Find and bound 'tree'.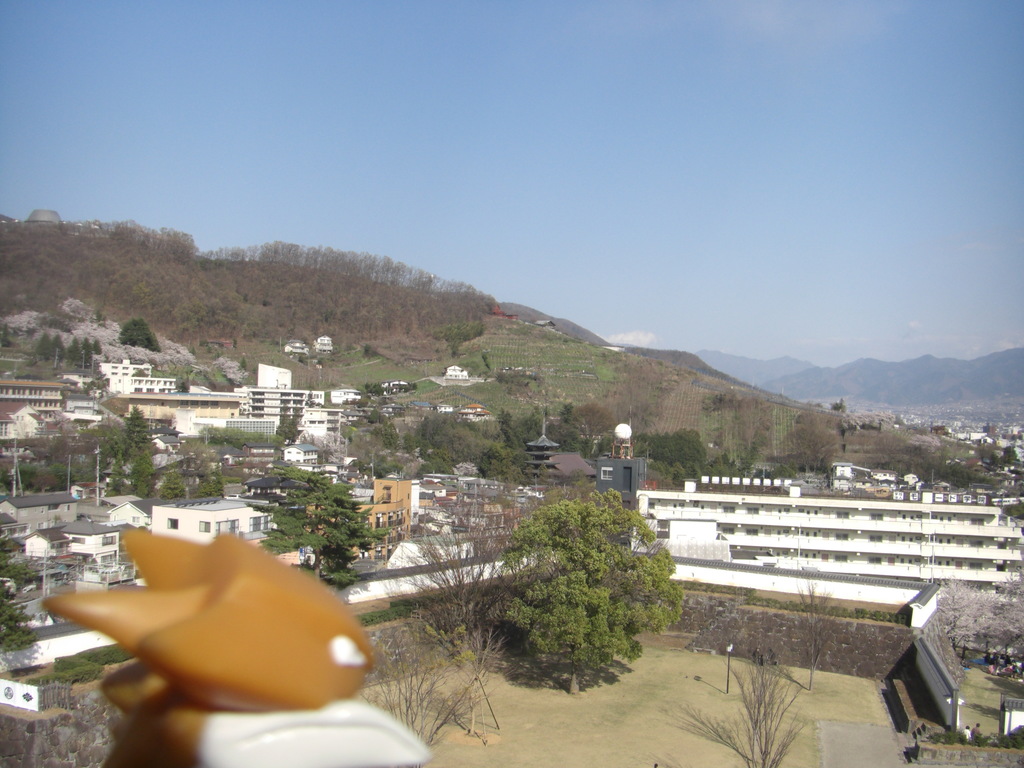
Bound: 94:339:97:367.
